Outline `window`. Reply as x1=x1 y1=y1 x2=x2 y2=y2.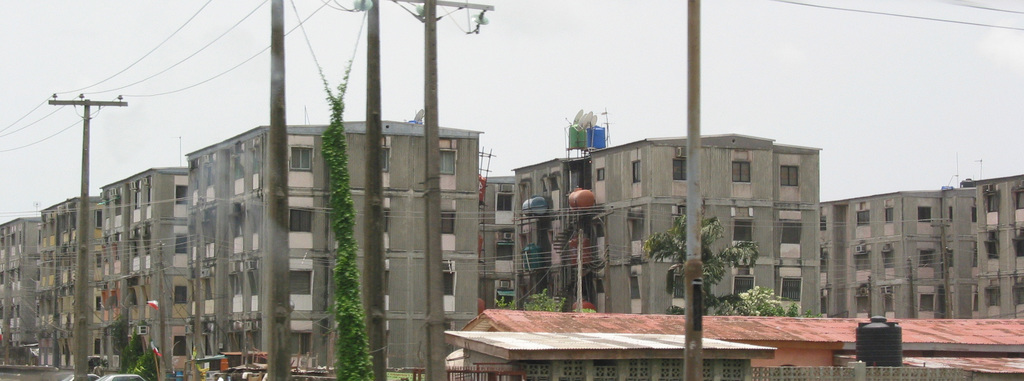
x1=730 y1=151 x2=755 y2=186.
